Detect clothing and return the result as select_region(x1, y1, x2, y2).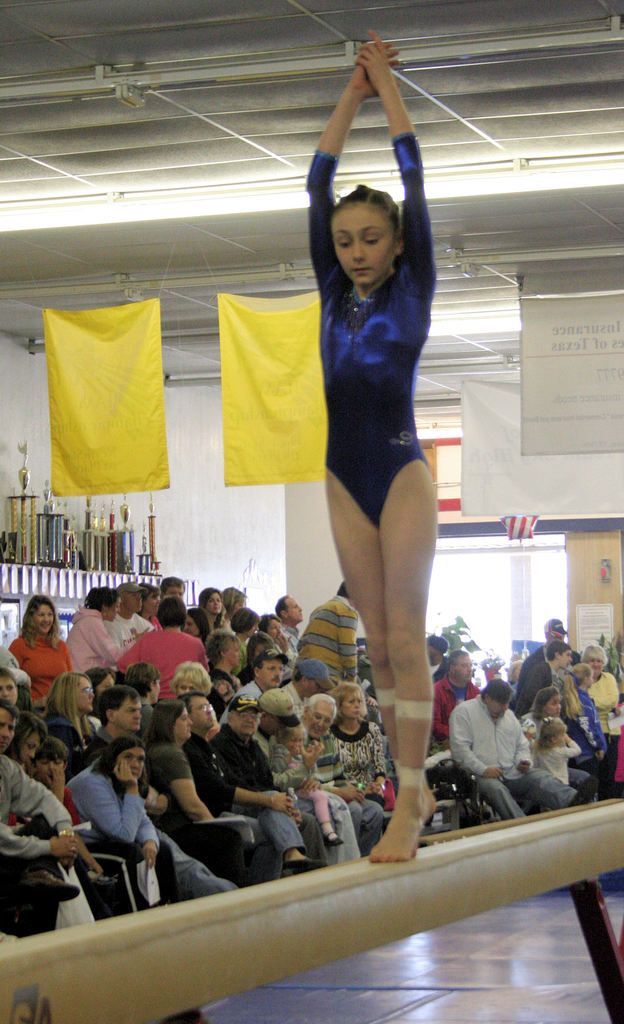
select_region(559, 678, 600, 783).
